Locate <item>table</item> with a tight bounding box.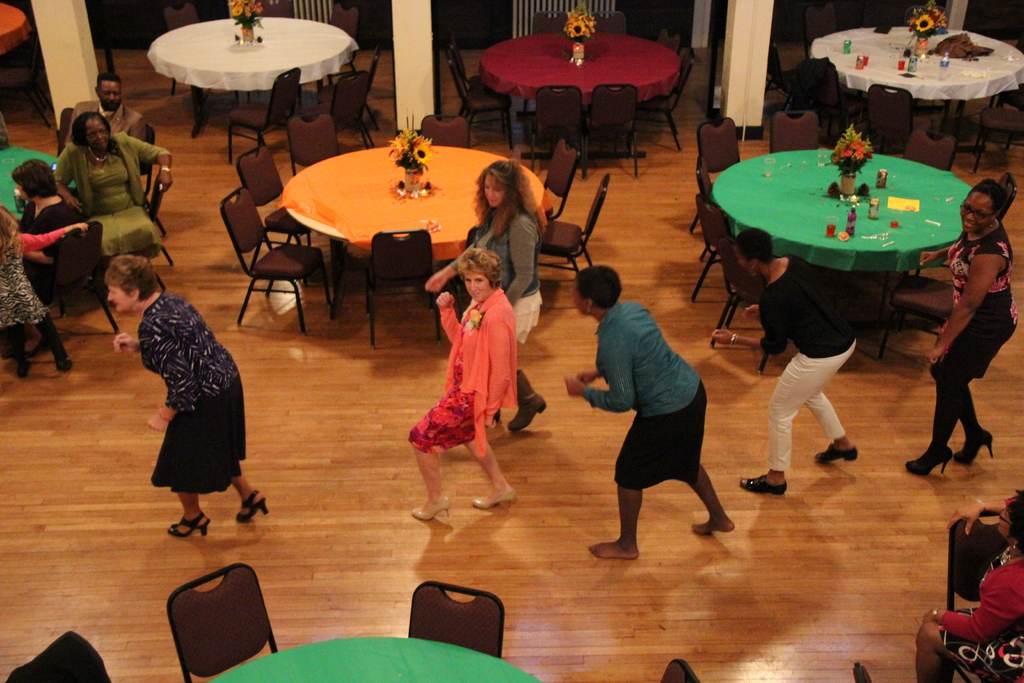
locate(280, 142, 552, 319).
